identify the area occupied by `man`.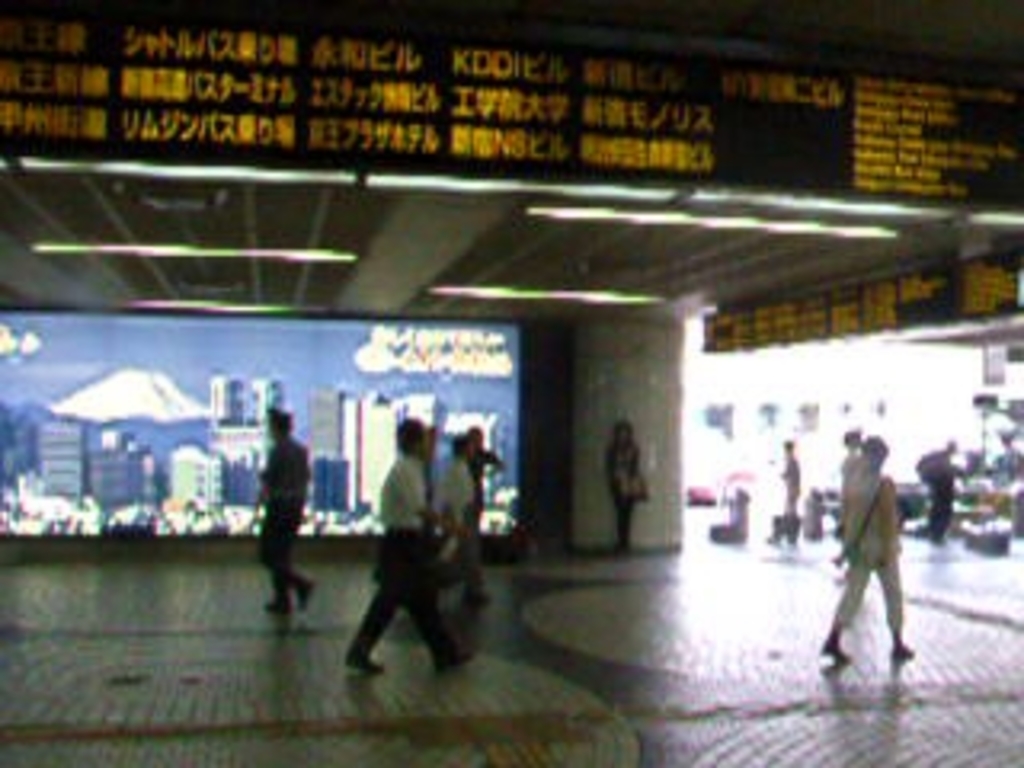
Area: bbox(429, 429, 496, 611).
